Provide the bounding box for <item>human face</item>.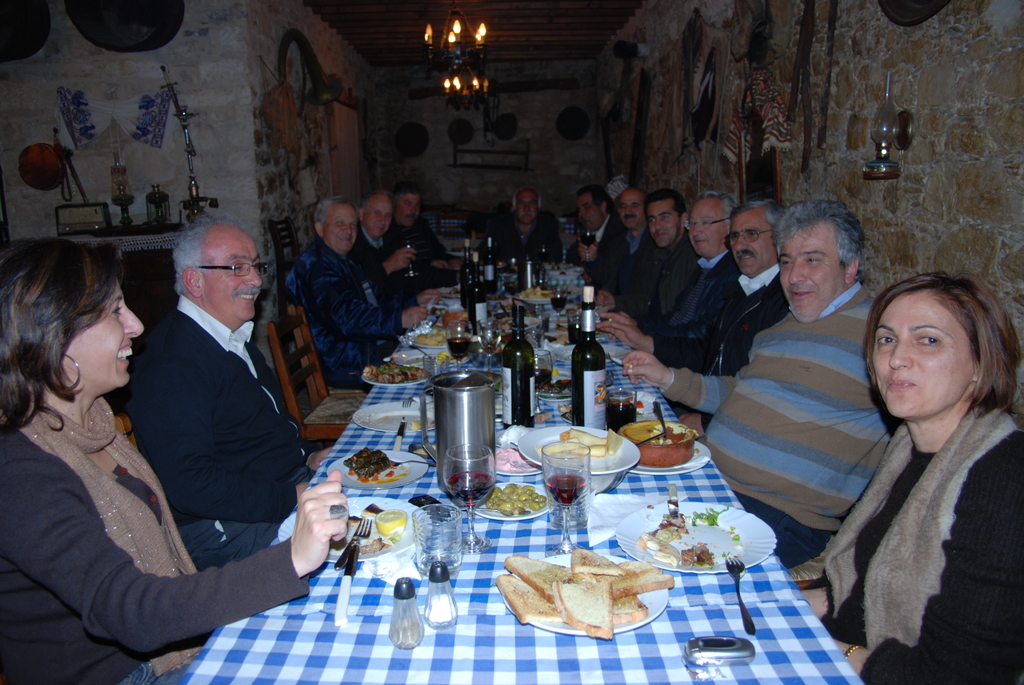
727, 206, 780, 280.
